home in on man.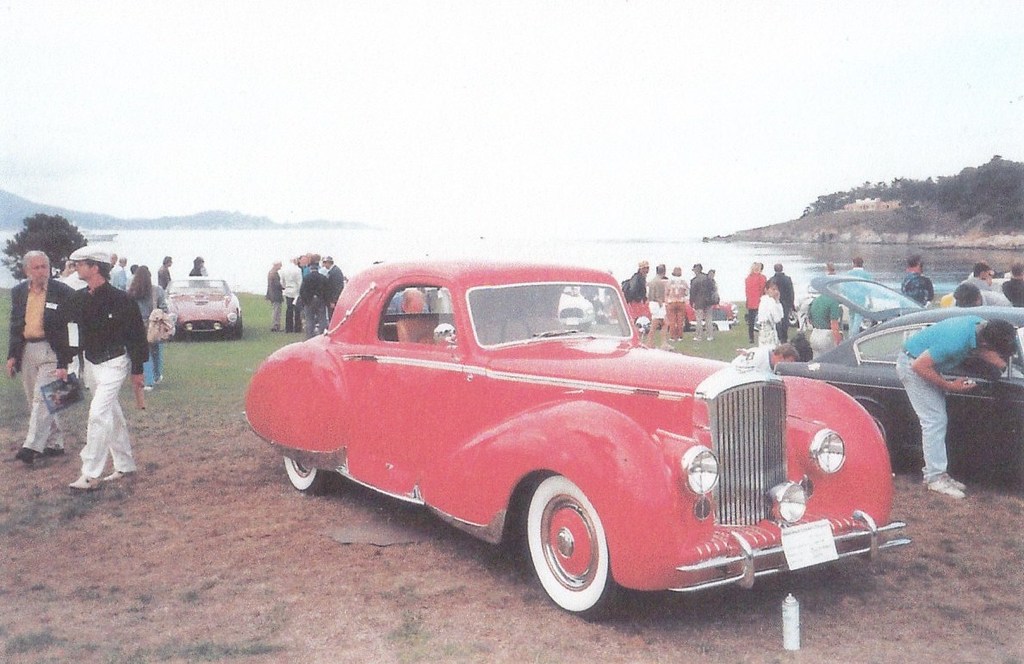
Homed in at l=295, t=251, r=313, b=270.
